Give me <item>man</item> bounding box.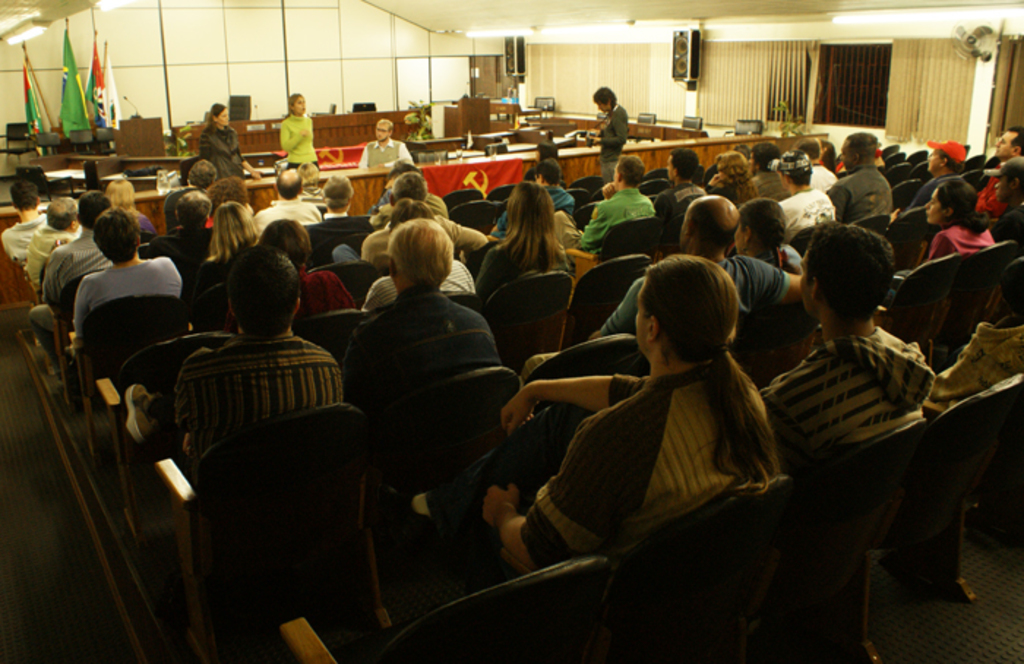
detection(581, 148, 651, 240).
